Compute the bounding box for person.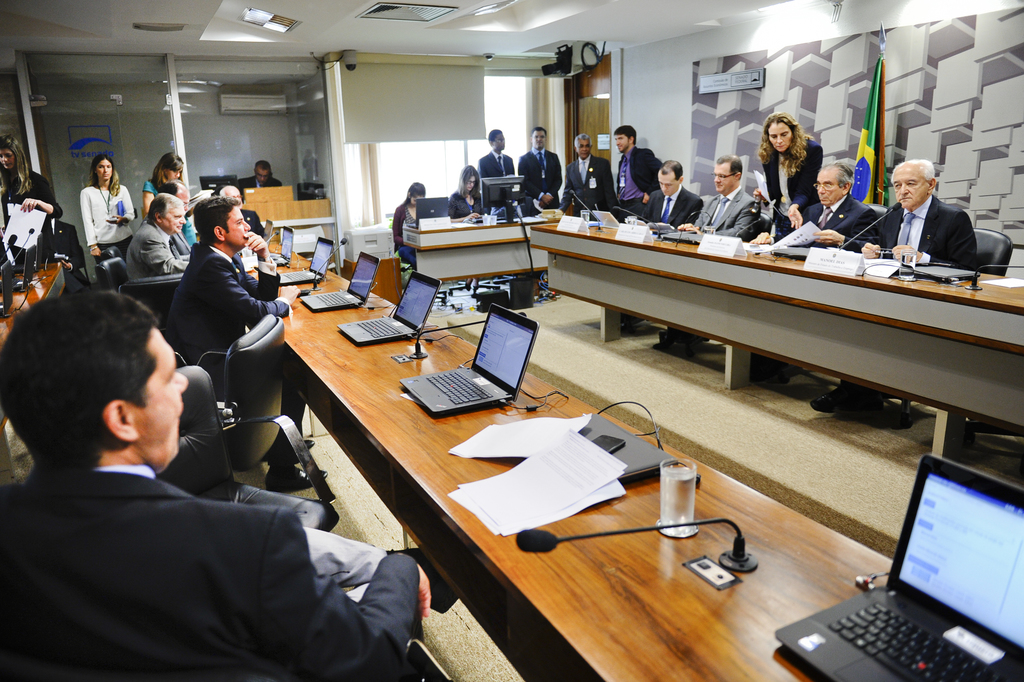
x1=567, y1=136, x2=609, y2=213.
